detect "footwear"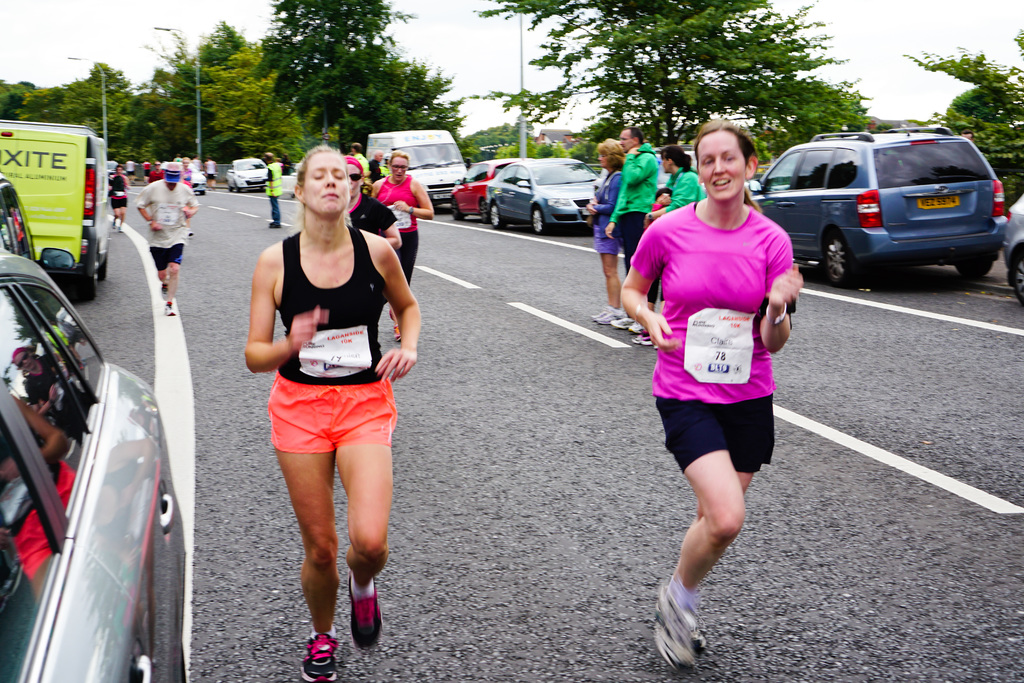
(x1=628, y1=320, x2=641, y2=334)
